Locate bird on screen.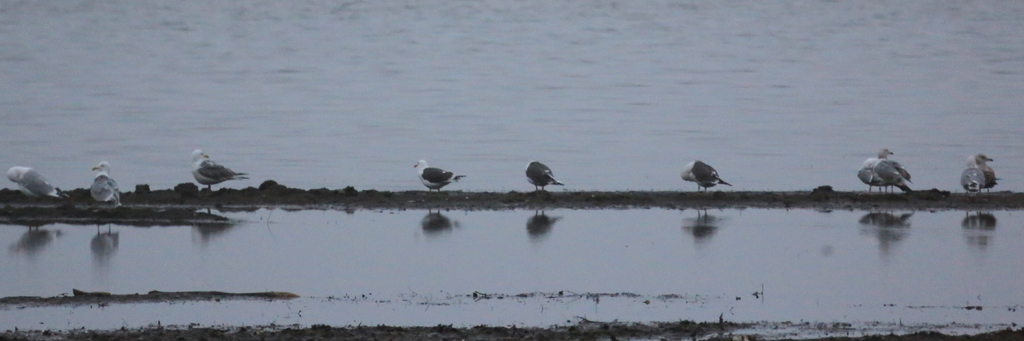
On screen at 977/151/1002/196.
